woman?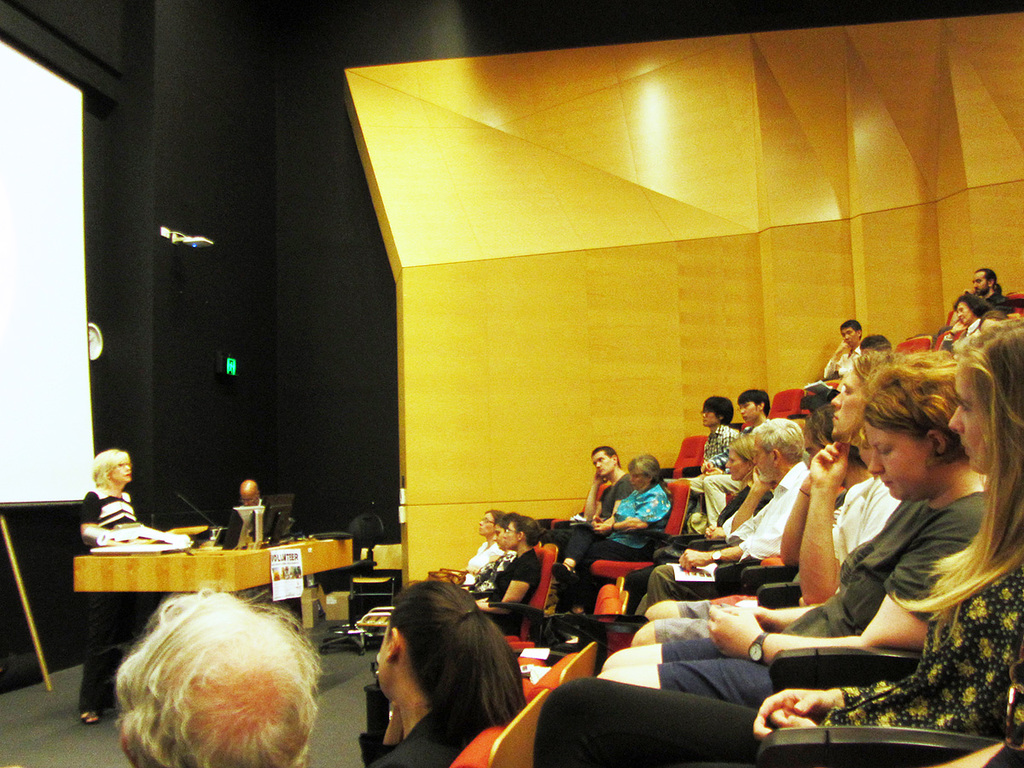
<region>538, 315, 1023, 767</region>
